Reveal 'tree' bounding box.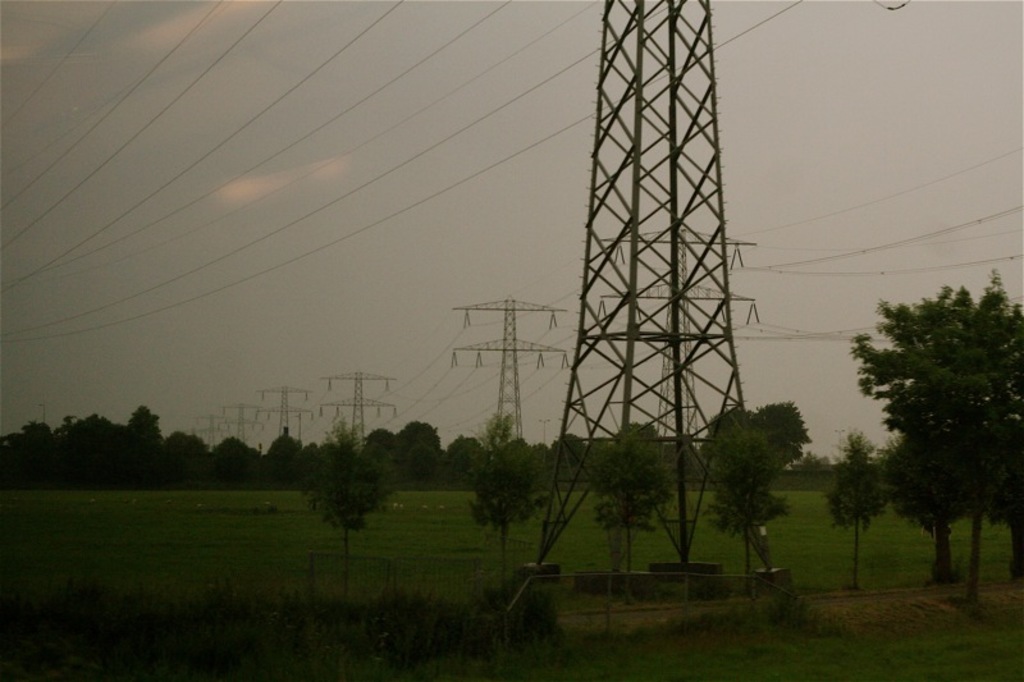
Revealed: select_region(398, 425, 440, 454).
